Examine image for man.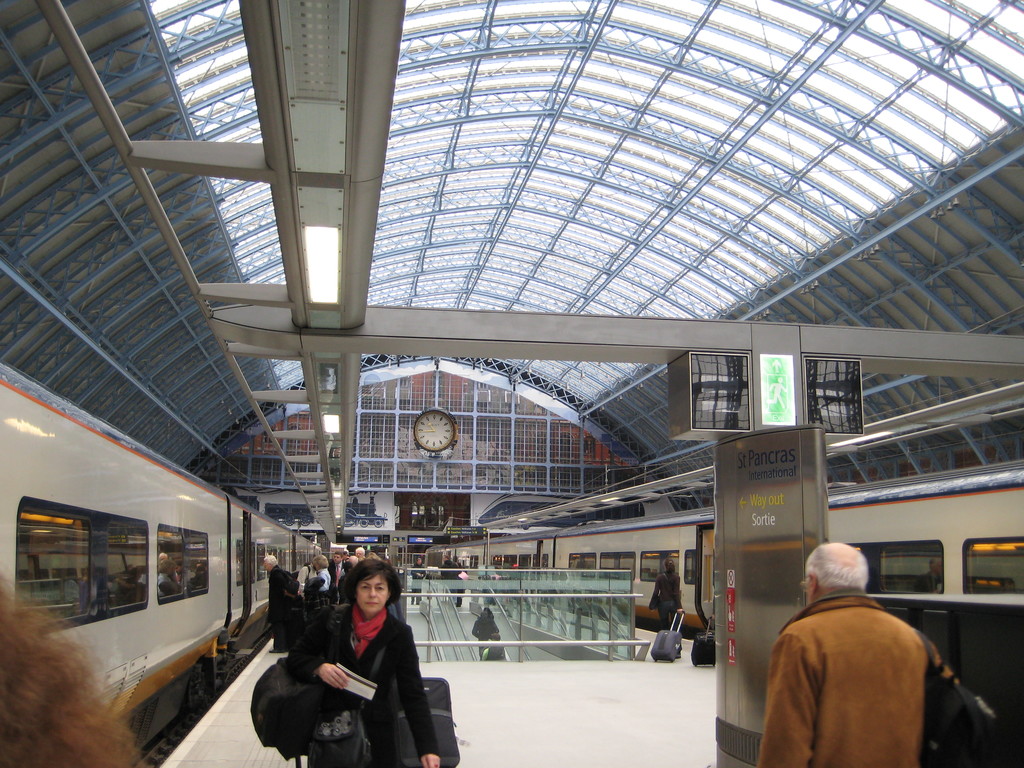
Examination result: bbox=[408, 555, 427, 605].
